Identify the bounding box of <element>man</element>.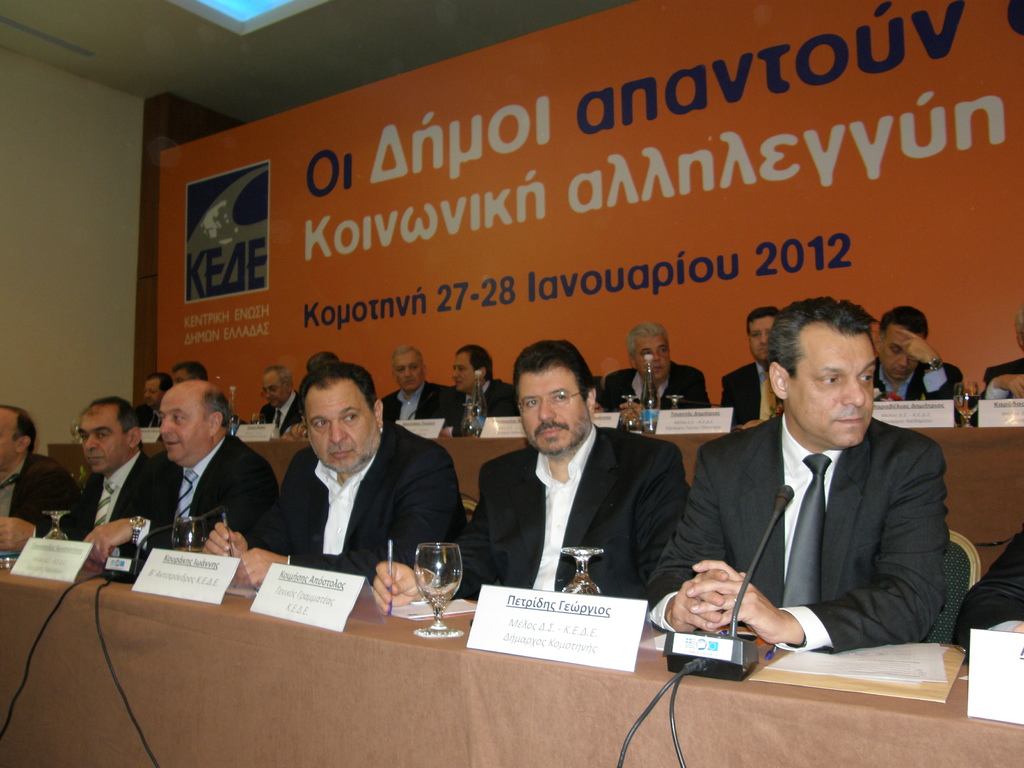
[866, 305, 963, 399].
